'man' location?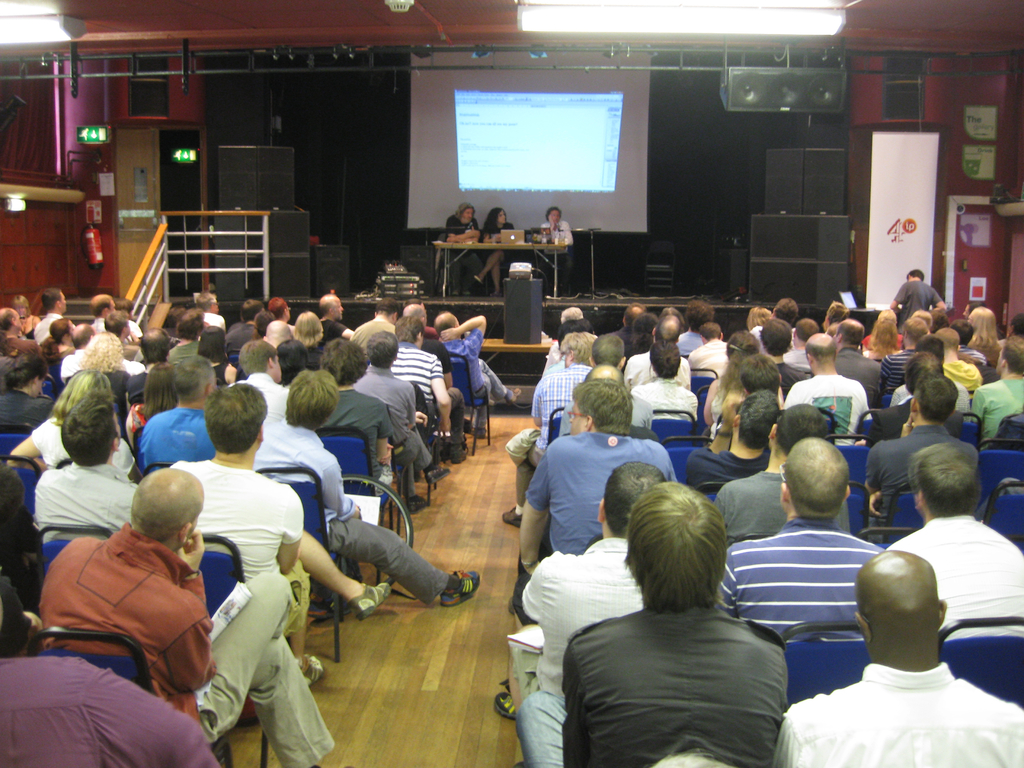
l=397, t=301, r=470, b=463
